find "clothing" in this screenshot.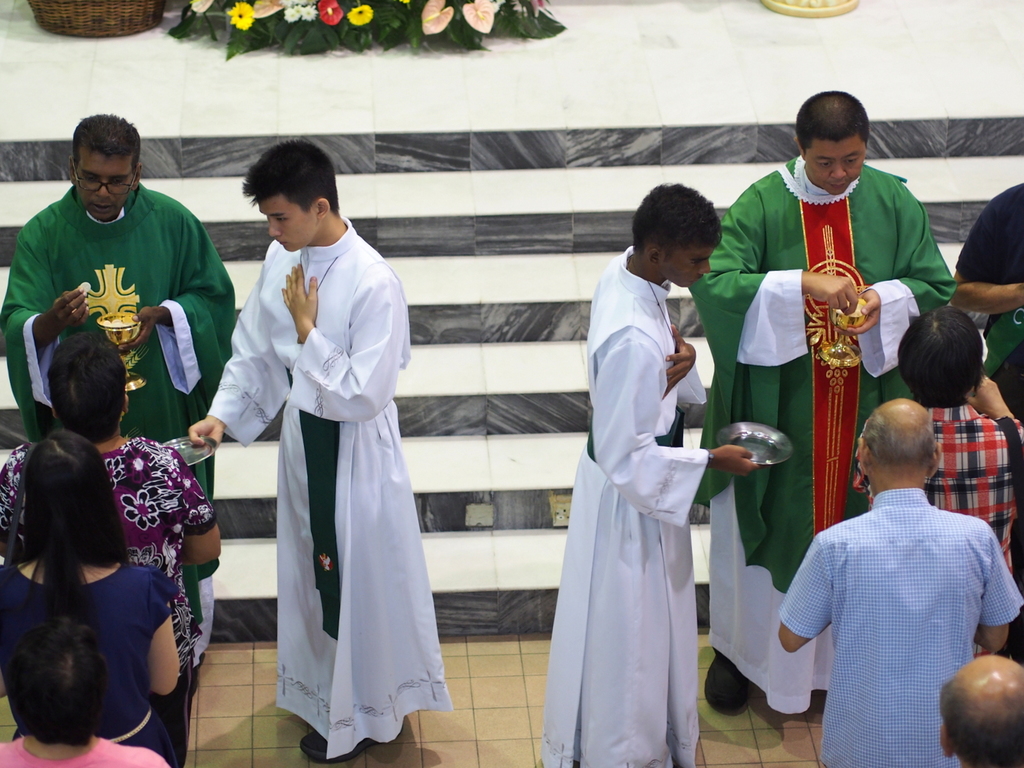
The bounding box for "clothing" is [540, 244, 708, 767].
